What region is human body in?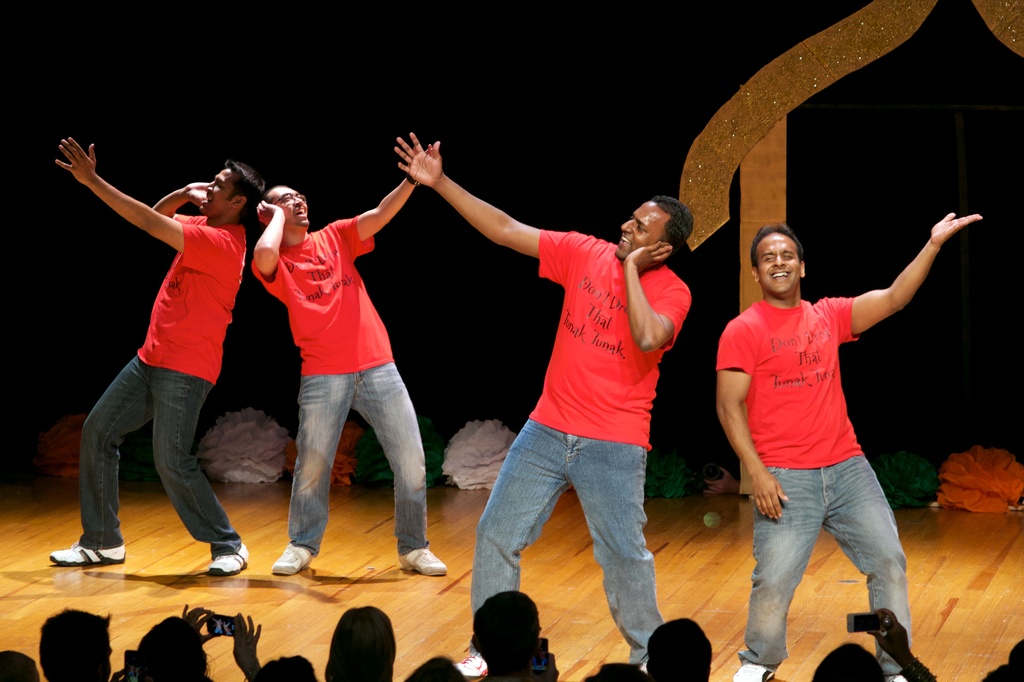
813:608:940:681.
